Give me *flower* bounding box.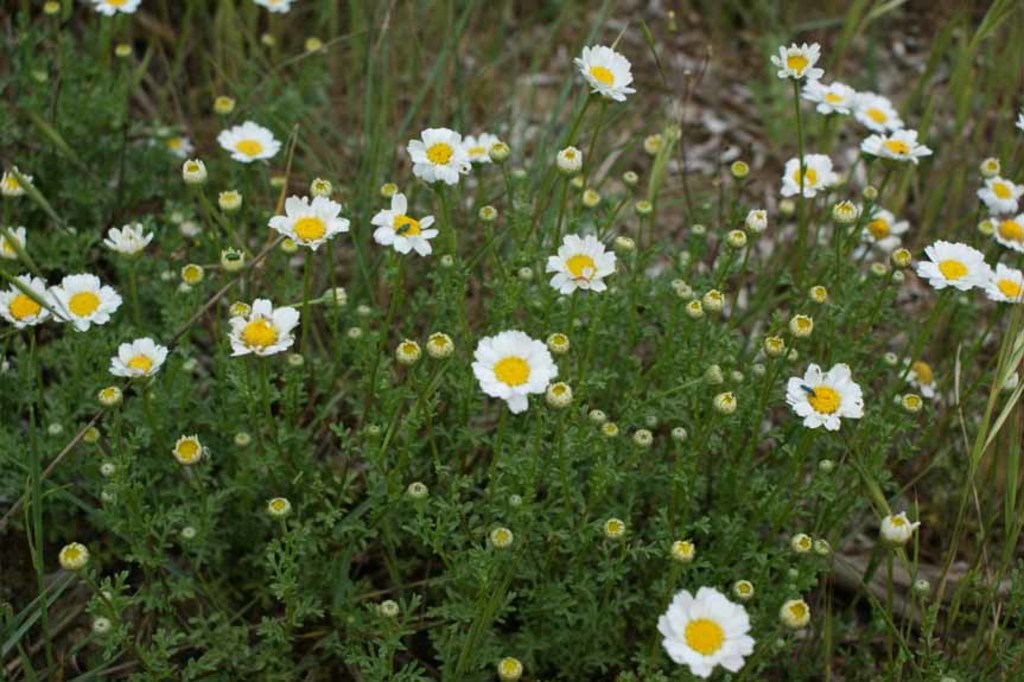
[170, 134, 196, 154].
